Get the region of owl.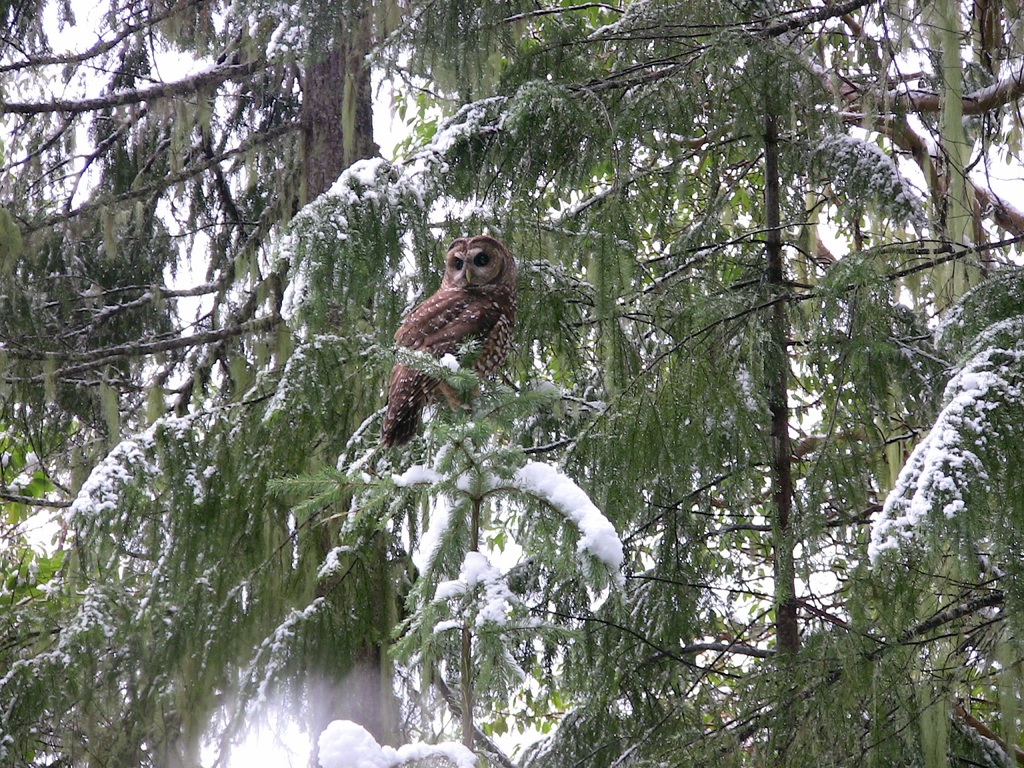
(x1=376, y1=229, x2=541, y2=469).
